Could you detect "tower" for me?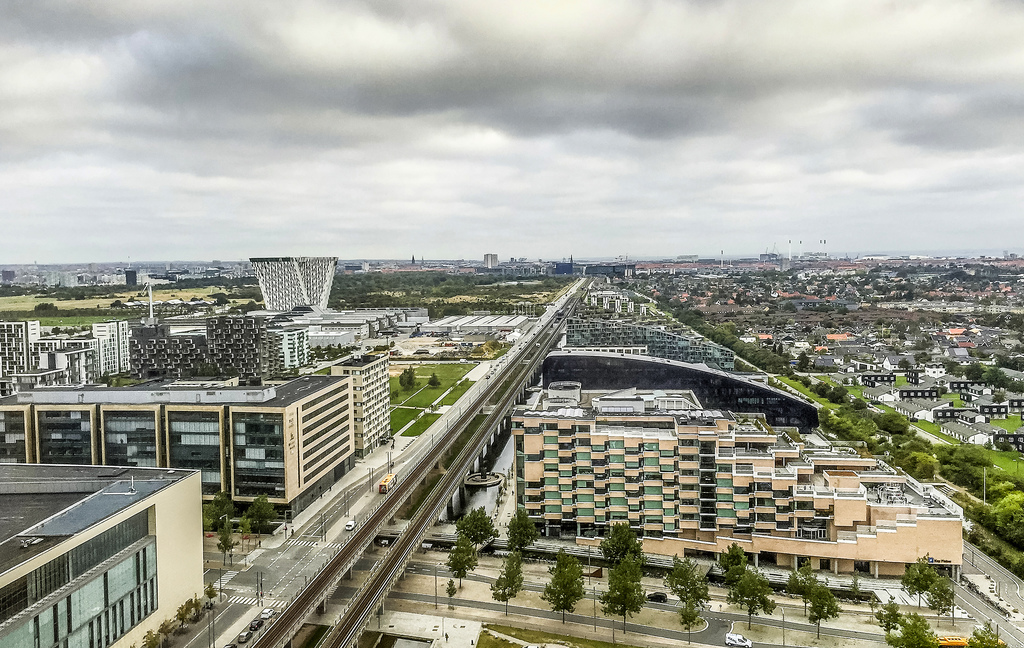
Detection result: l=0, t=319, r=139, b=398.
